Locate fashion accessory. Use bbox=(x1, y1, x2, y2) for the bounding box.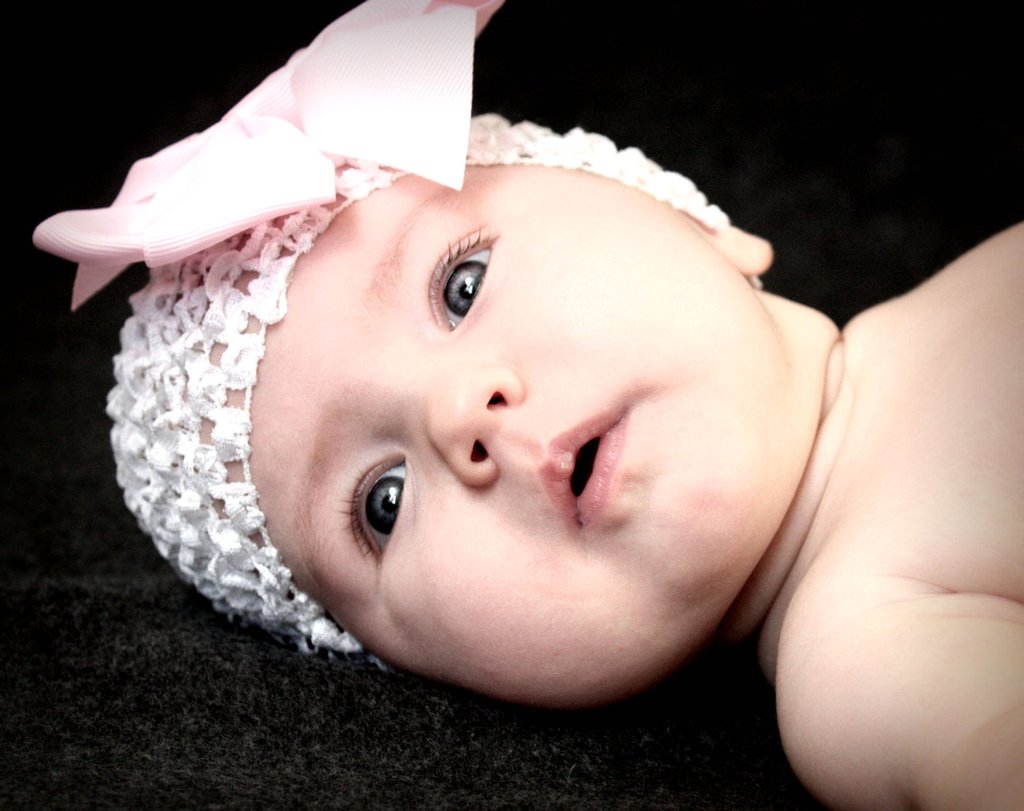
bbox=(34, 1, 729, 671).
